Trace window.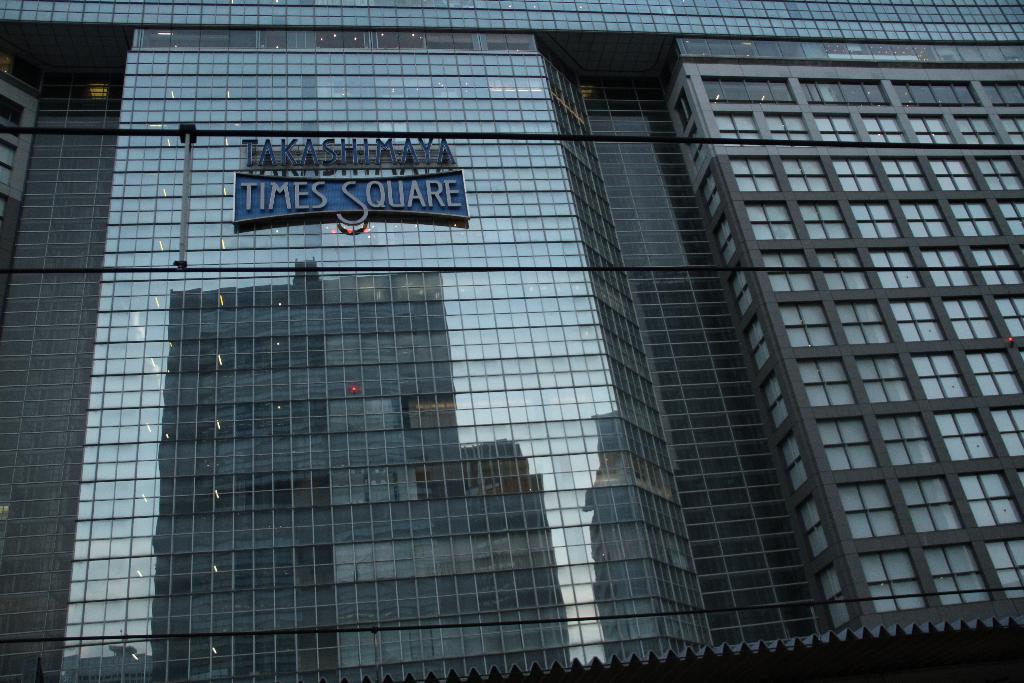
Traced to [779,436,817,488].
